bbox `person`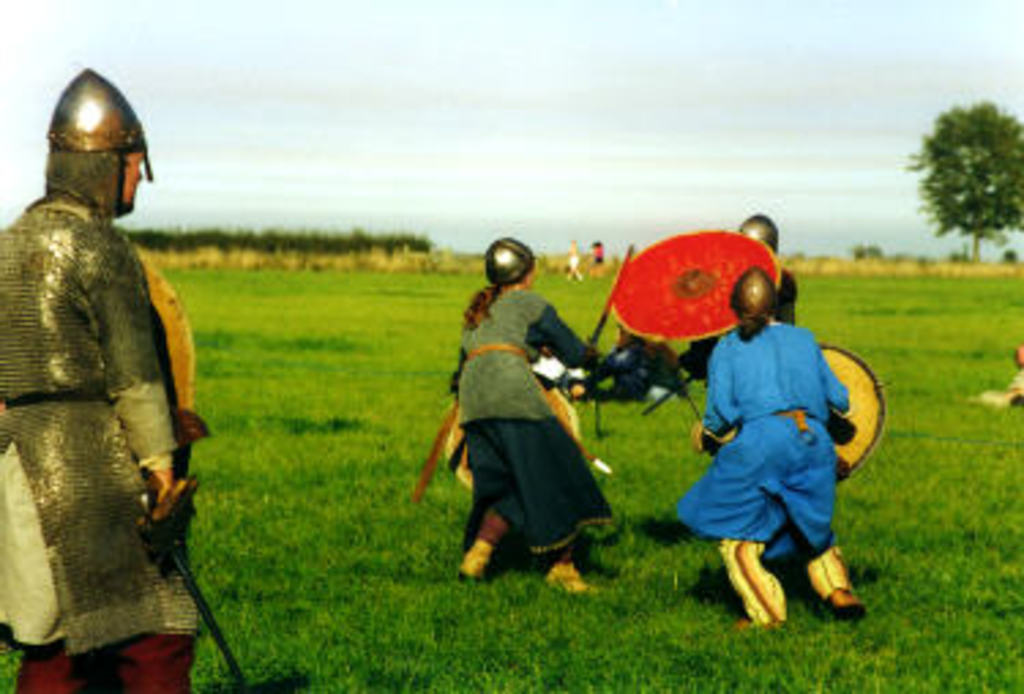
pyautogui.locateOnScreen(16, 49, 208, 680)
